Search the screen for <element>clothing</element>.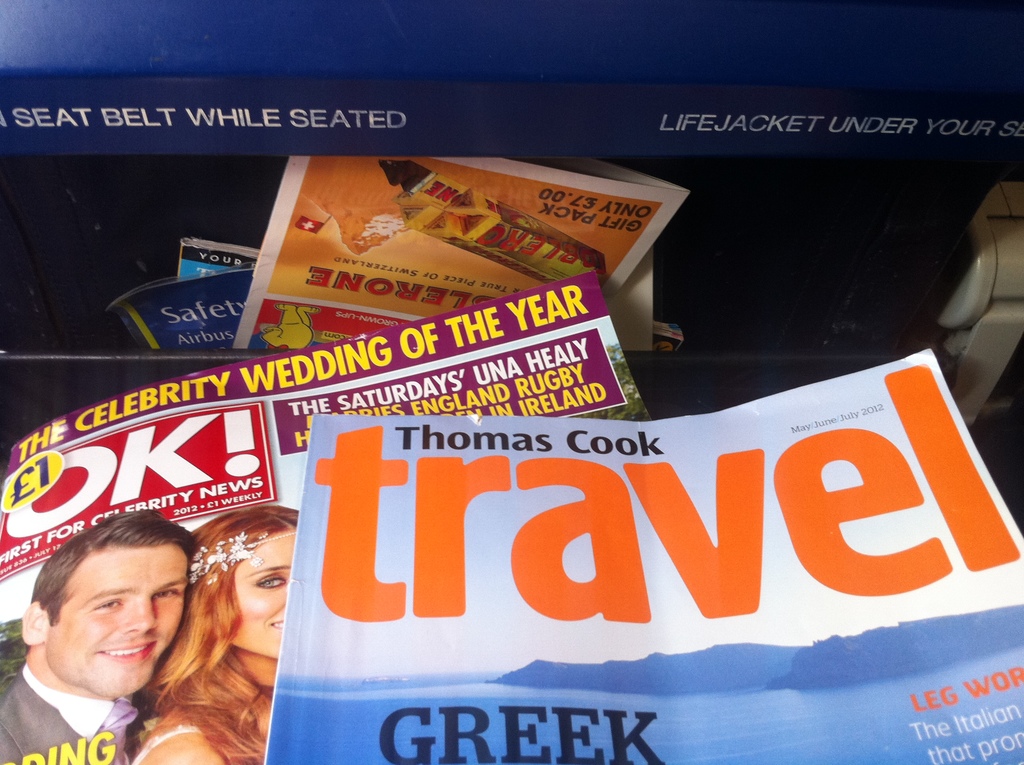
Found at [135,721,196,764].
